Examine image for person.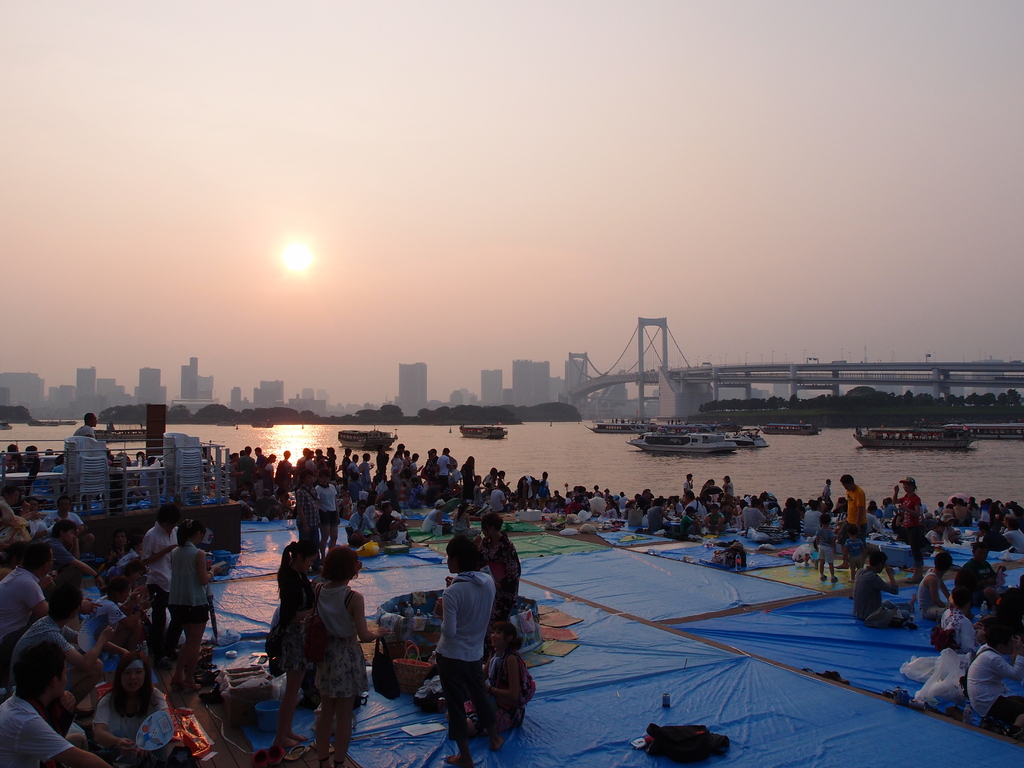
Examination result: region(6, 642, 88, 767).
